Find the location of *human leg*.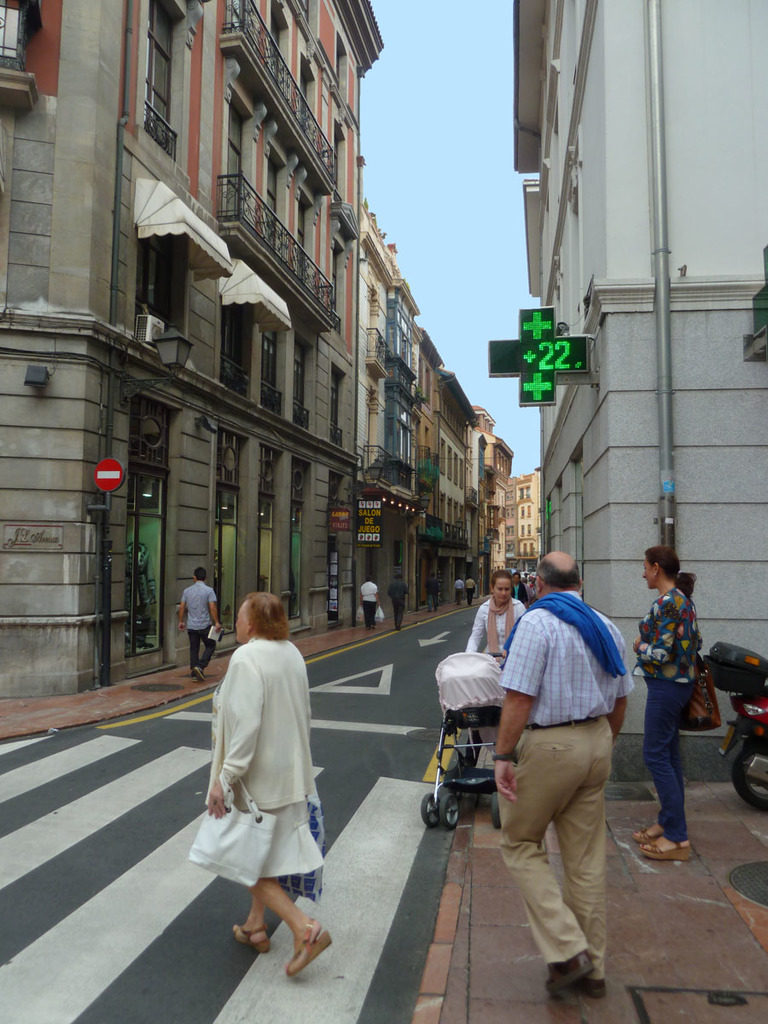
Location: 641 666 699 862.
